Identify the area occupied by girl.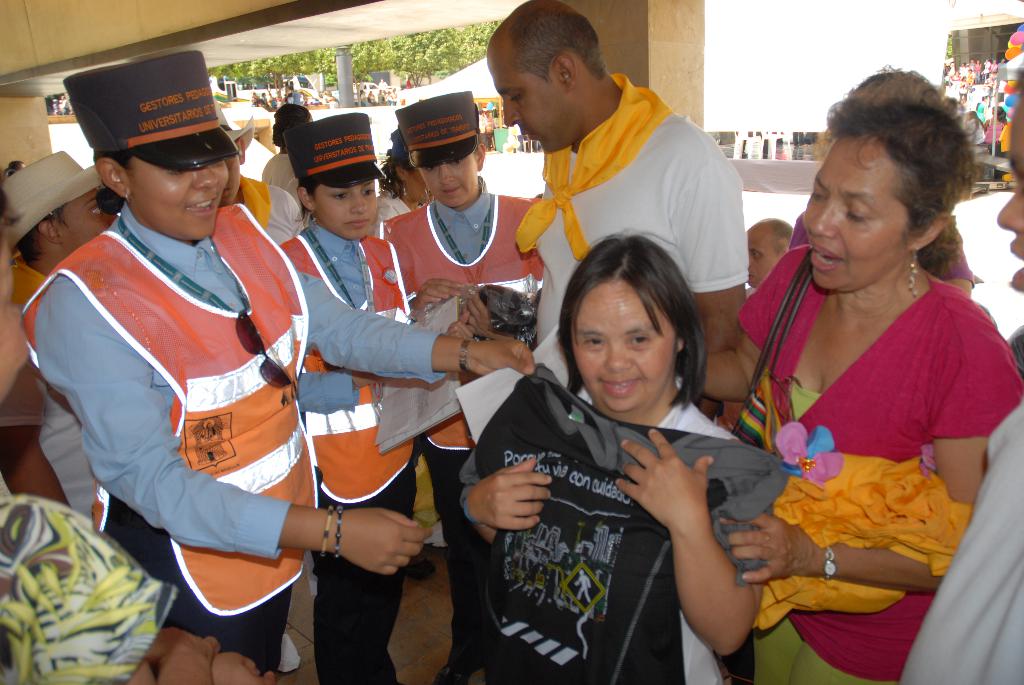
Area: [451,227,776,684].
